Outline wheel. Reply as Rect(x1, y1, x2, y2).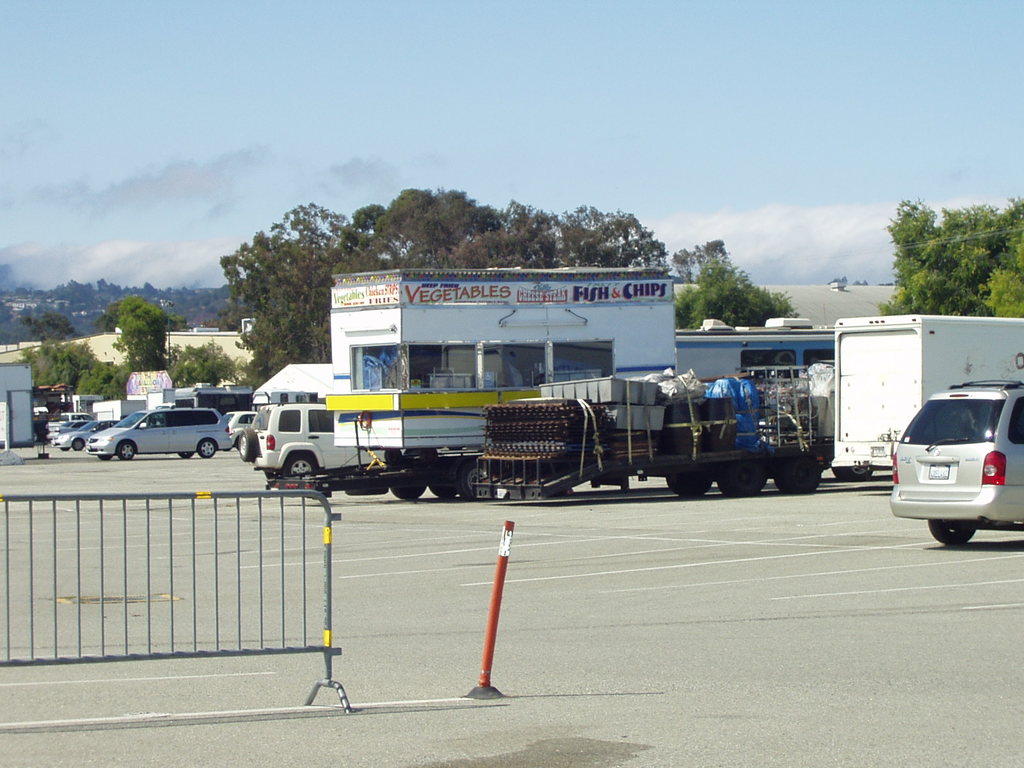
Rect(721, 465, 767, 496).
